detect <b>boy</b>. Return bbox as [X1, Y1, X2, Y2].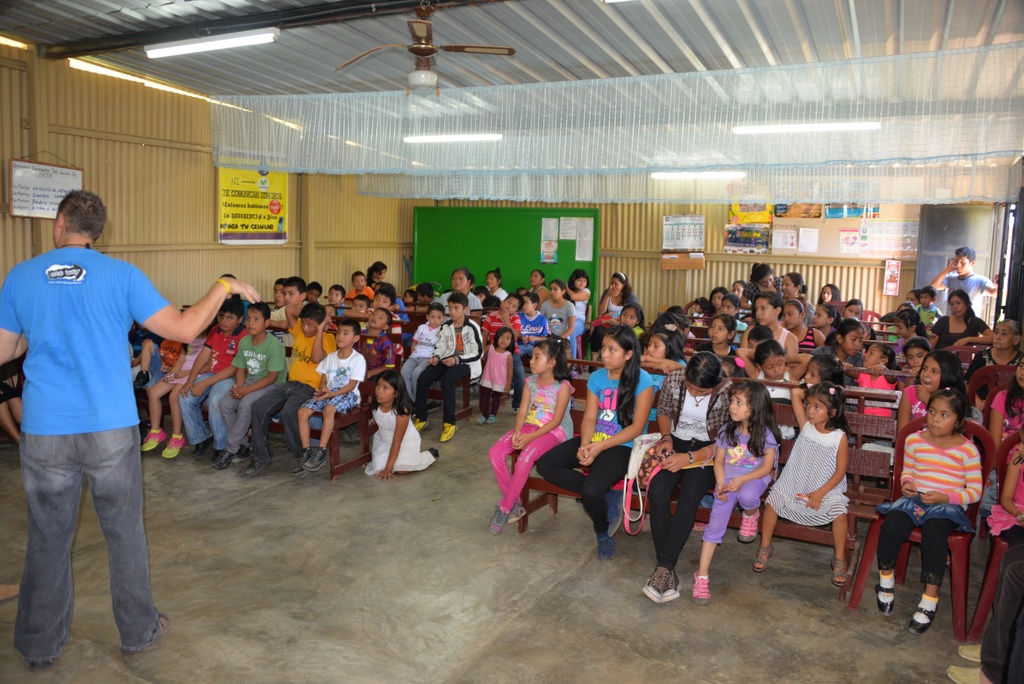
[287, 320, 376, 485].
